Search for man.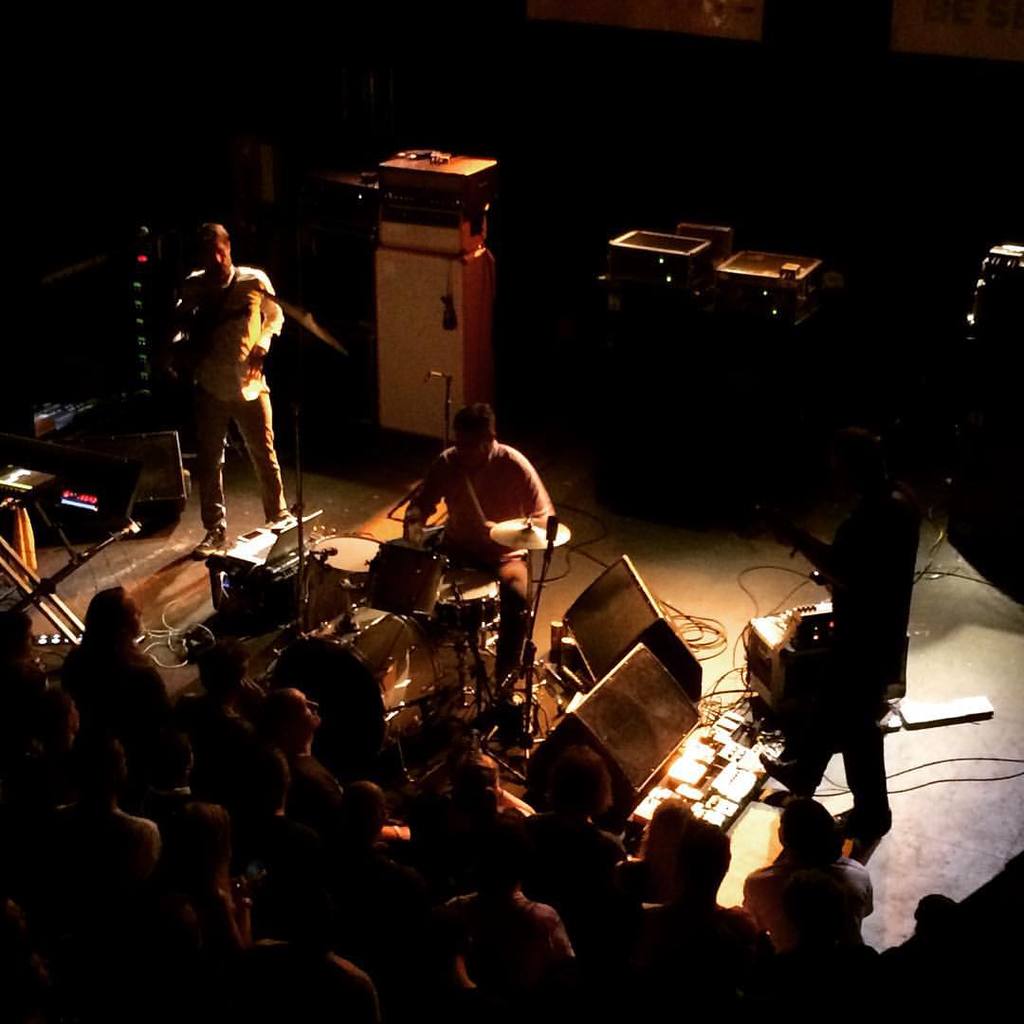
Found at crop(751, 431, 928, 838).
